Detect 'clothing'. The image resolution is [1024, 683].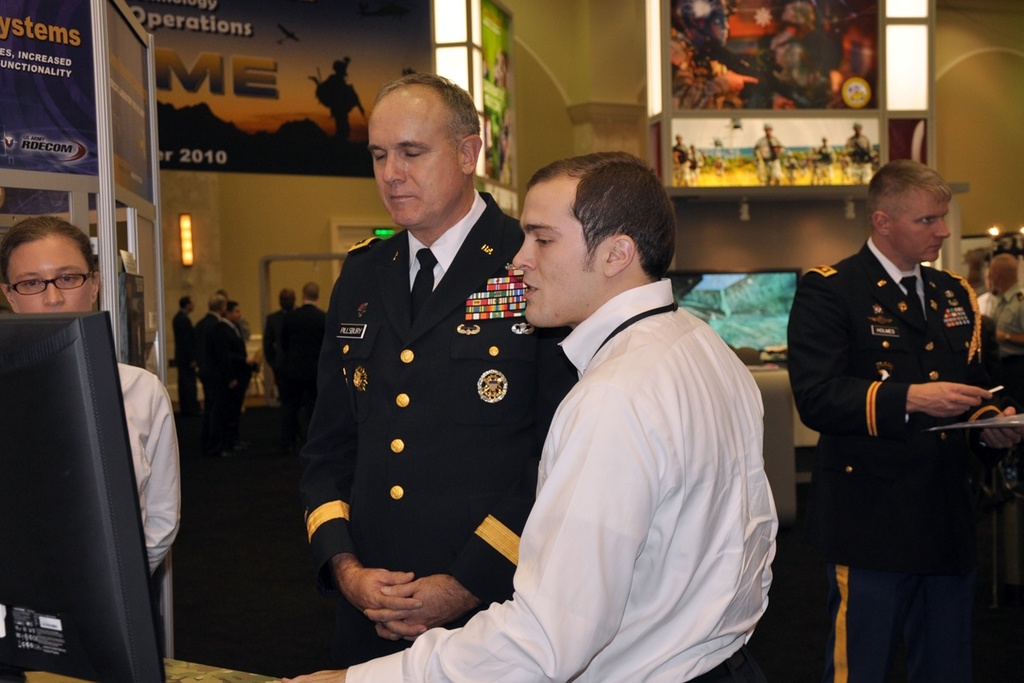
crop(290, 298, 330, 421).
